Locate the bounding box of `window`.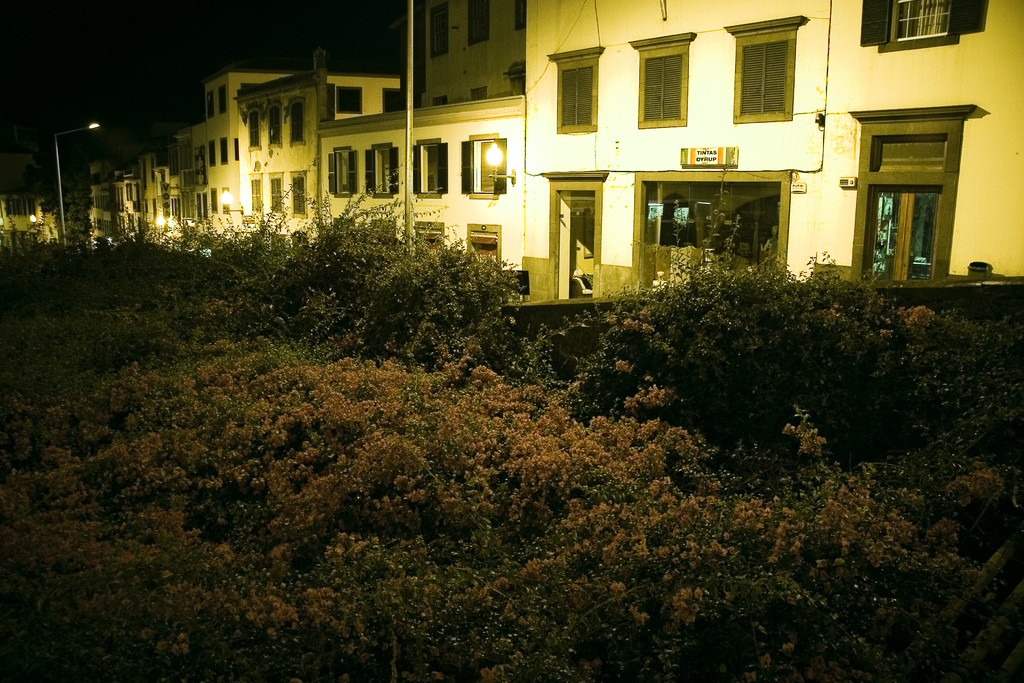
Bounding box: locate(211, 186, 220, 211).
